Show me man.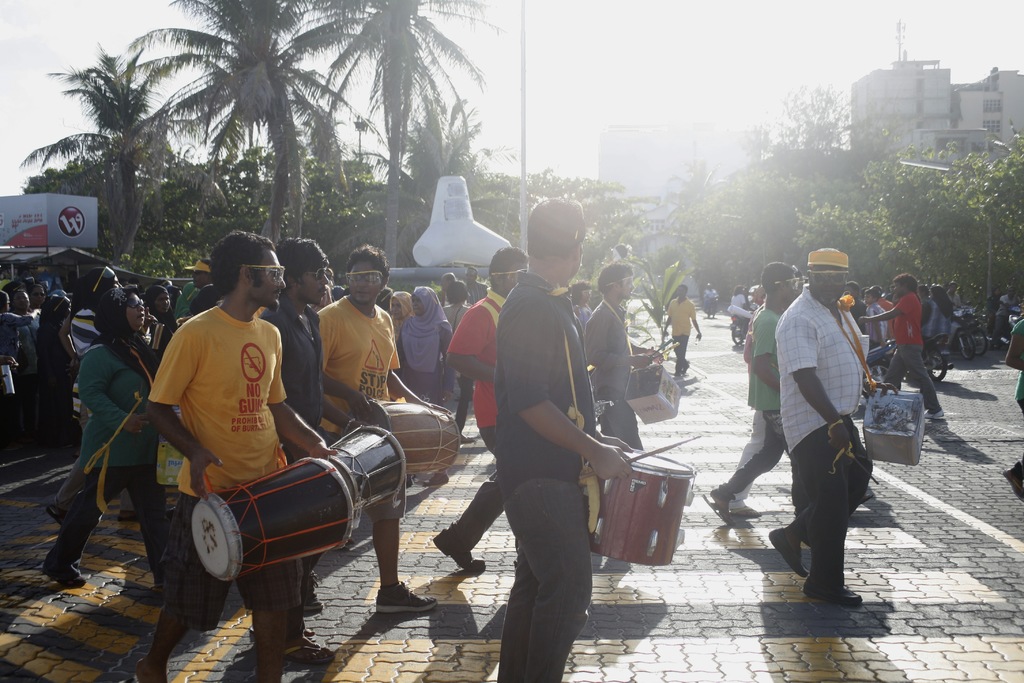
man is here: select_region(311, 249, 436, 609).
